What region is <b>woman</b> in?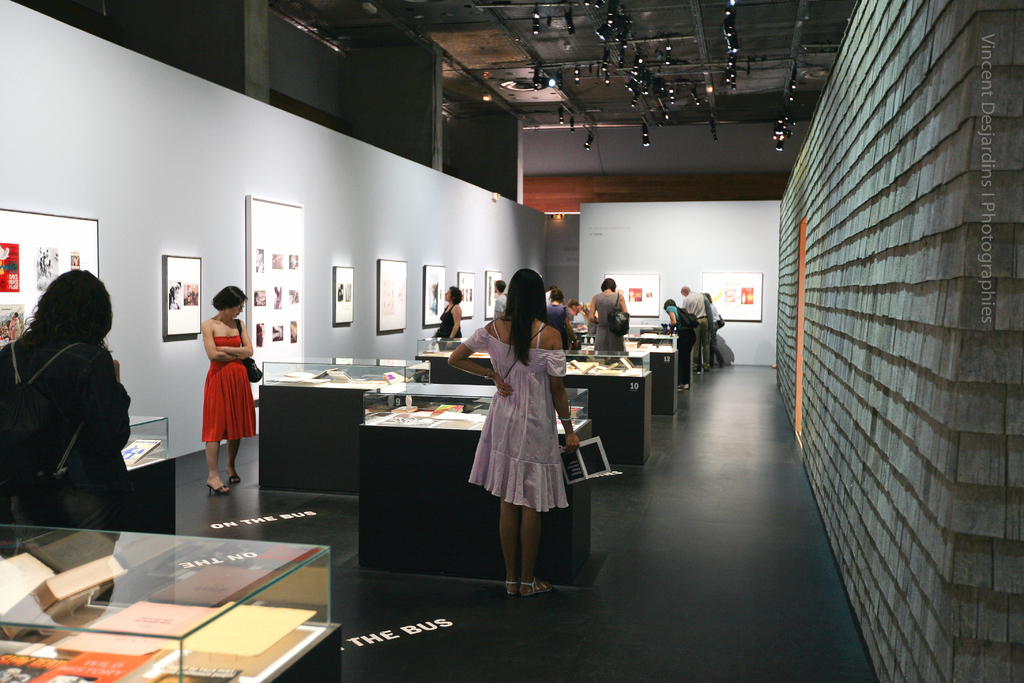
box=[703, 293, 726, 370].
